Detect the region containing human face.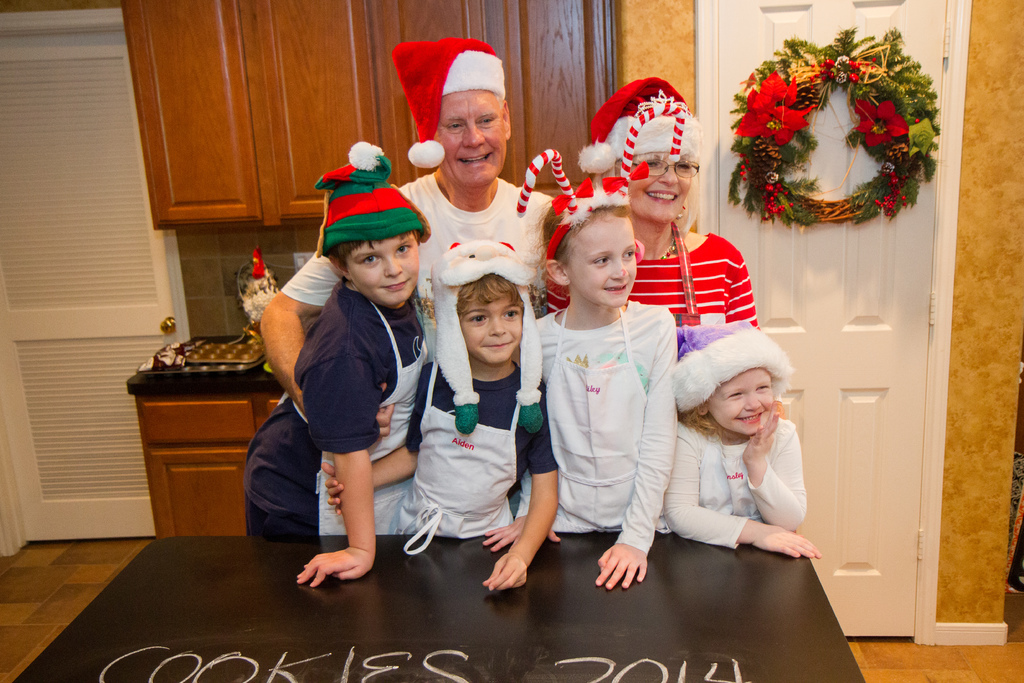
(x1=342, y1=234, x2=422, y2=304).
